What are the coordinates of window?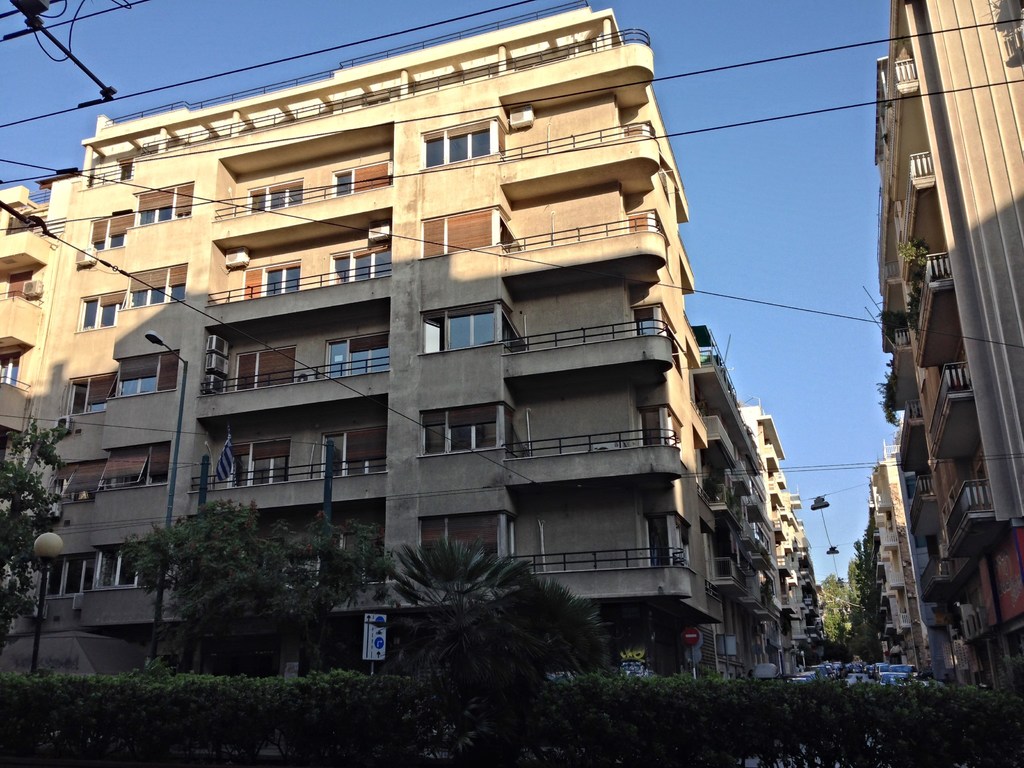
232/342/298/390.
